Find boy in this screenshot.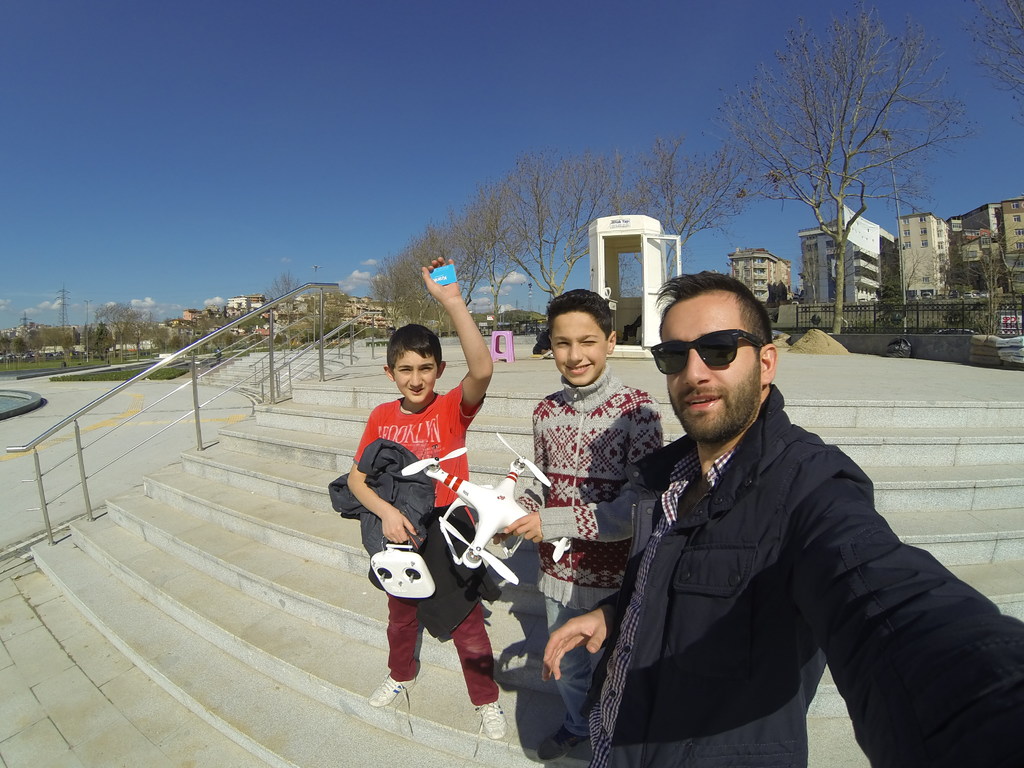
The bounding box for boy is bbox=[506, 287, 659, 759].
